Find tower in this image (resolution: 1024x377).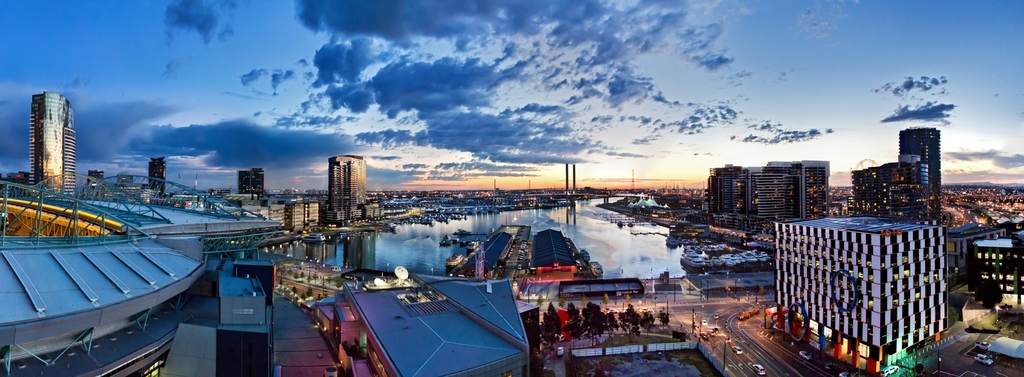
locate(328, 158, 362, 211).
